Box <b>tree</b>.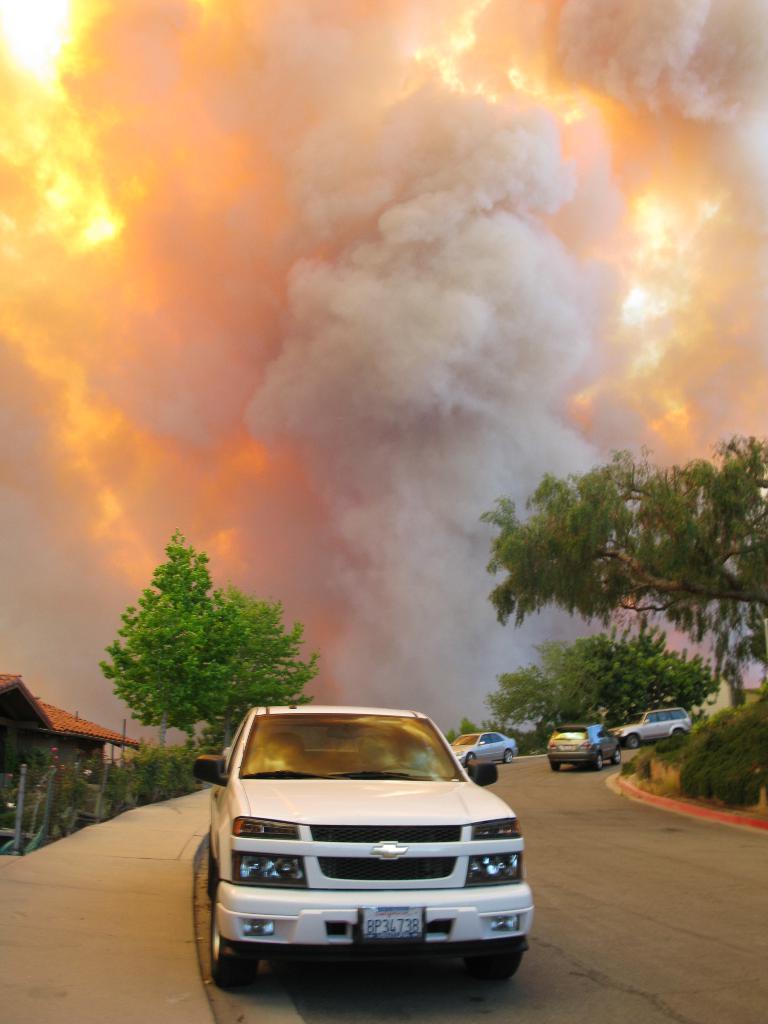
96:543:319:742.
